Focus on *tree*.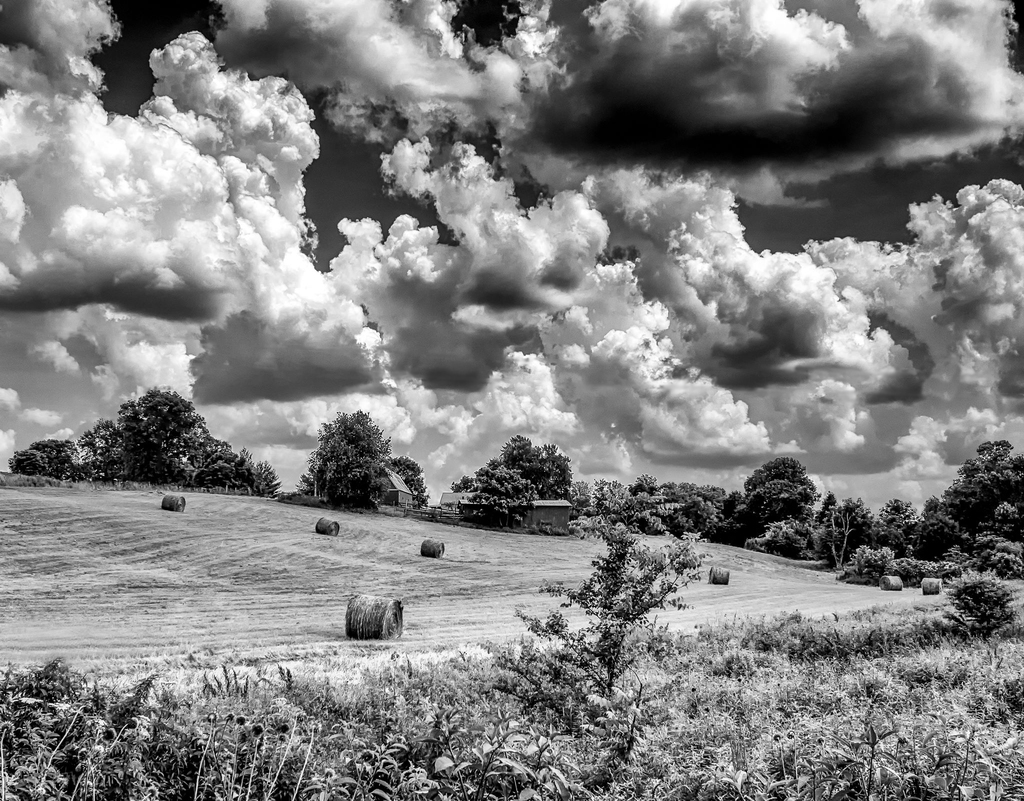
Focused at [975,502,1023,547].
